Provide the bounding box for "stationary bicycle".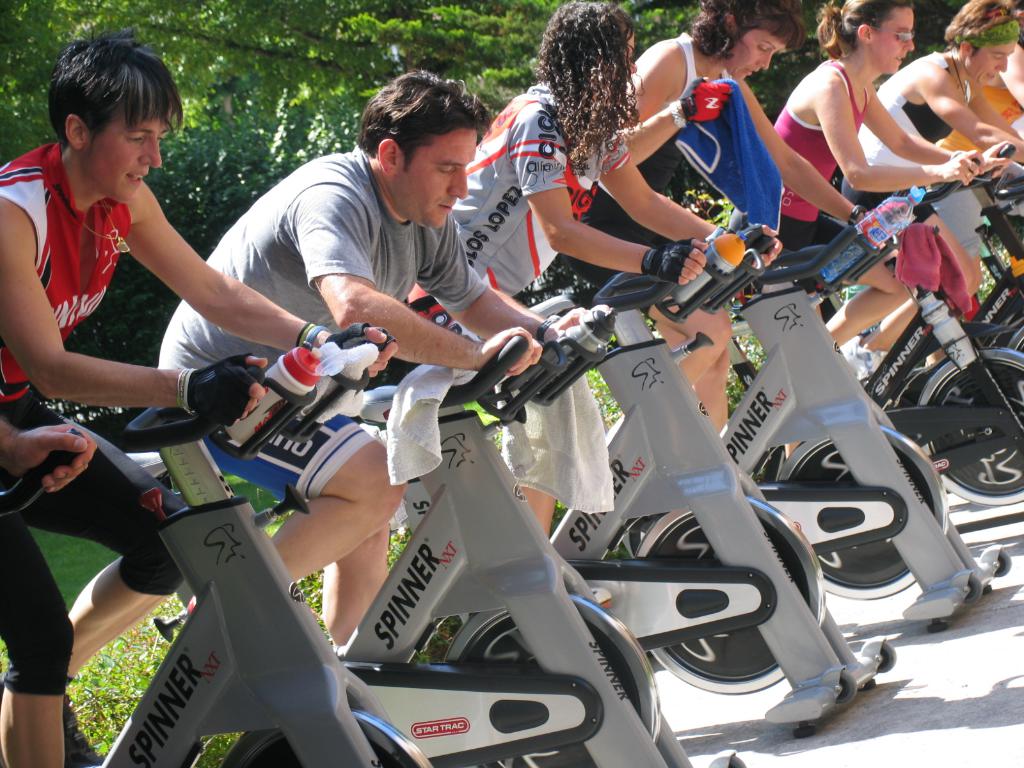
bbox(0, 426, 92, 520).
